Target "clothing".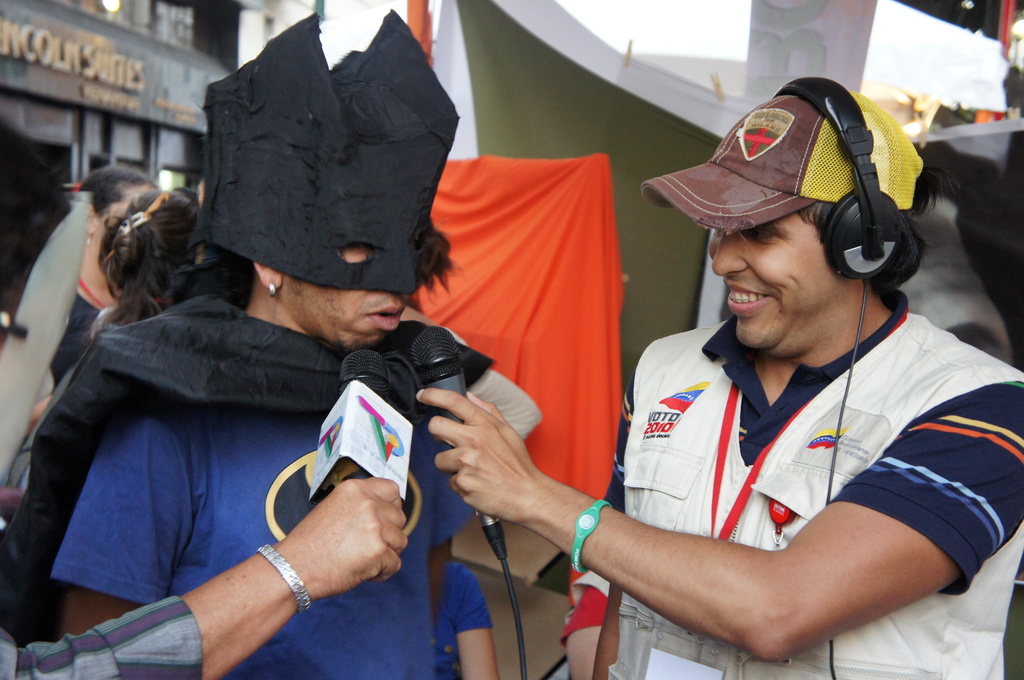
Target region: box=[436, 328, 540, 442].
